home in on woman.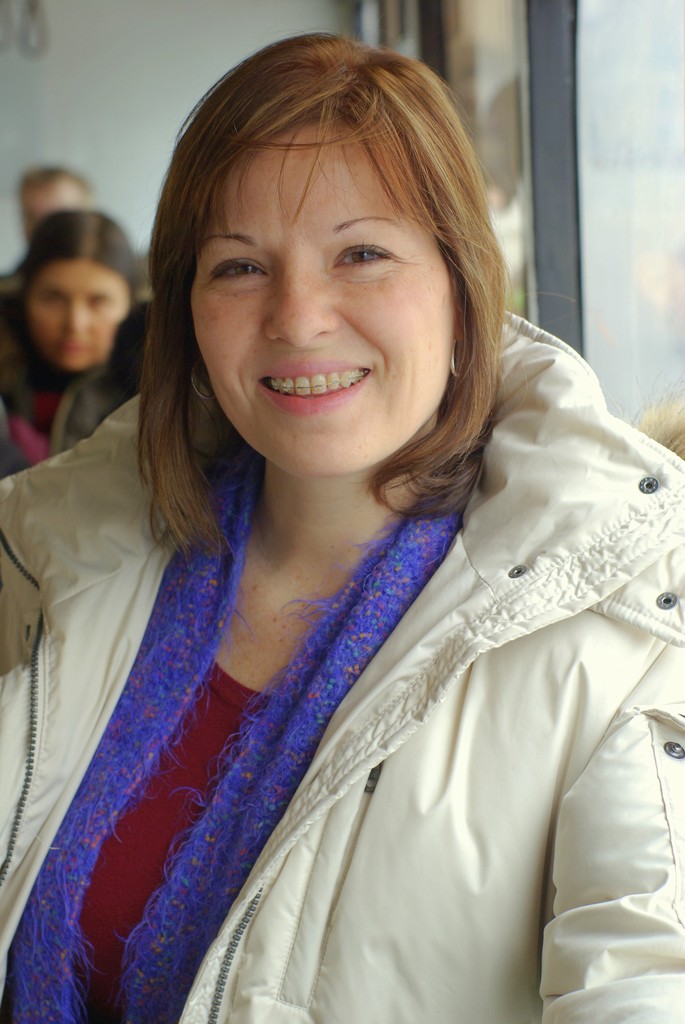
Homed in at x1=29, y1=60, x2=684, y2=977.
